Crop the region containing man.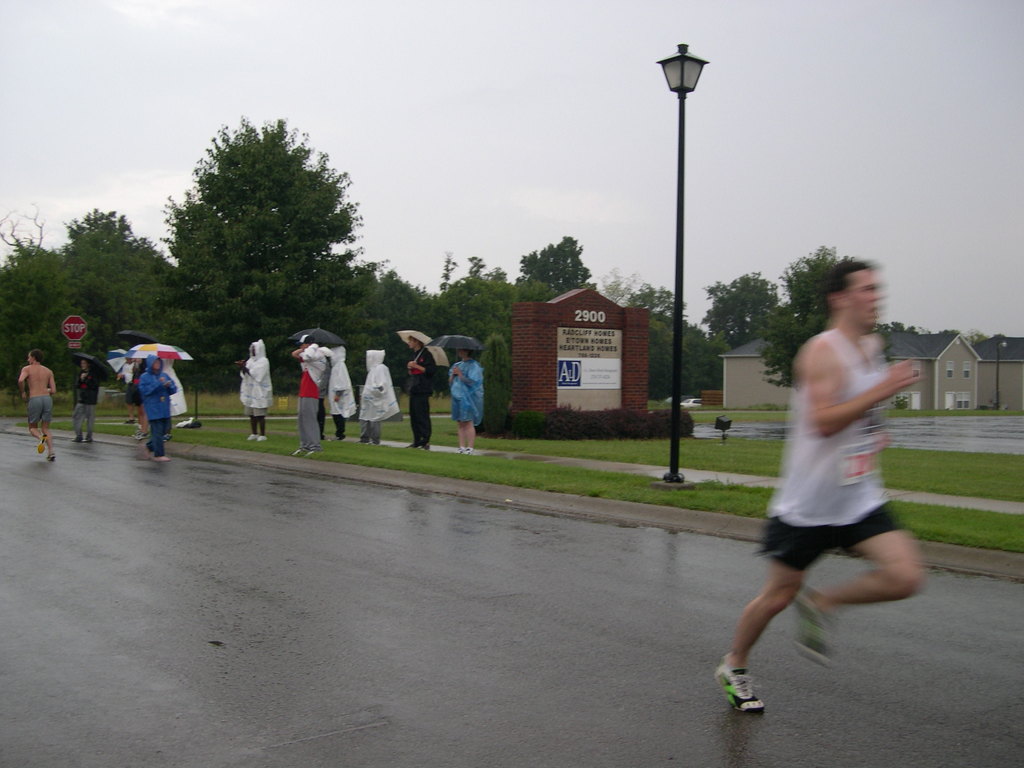
Crop region: x1=17, y1=348, x2=57, y2=466.
